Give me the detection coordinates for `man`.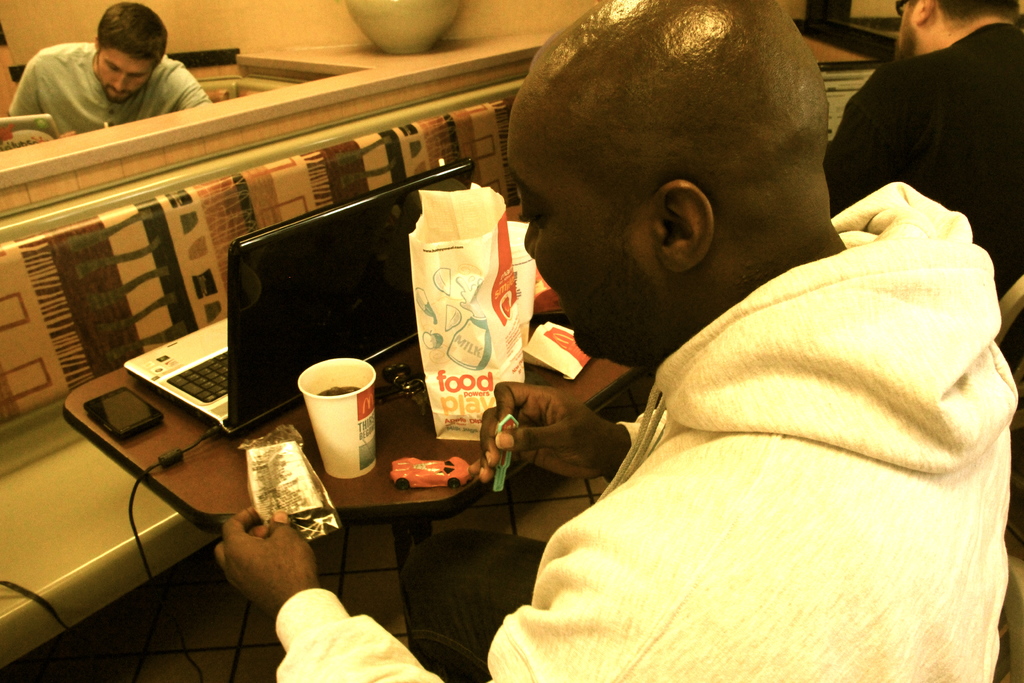
(816, 0, 1023, 371).
